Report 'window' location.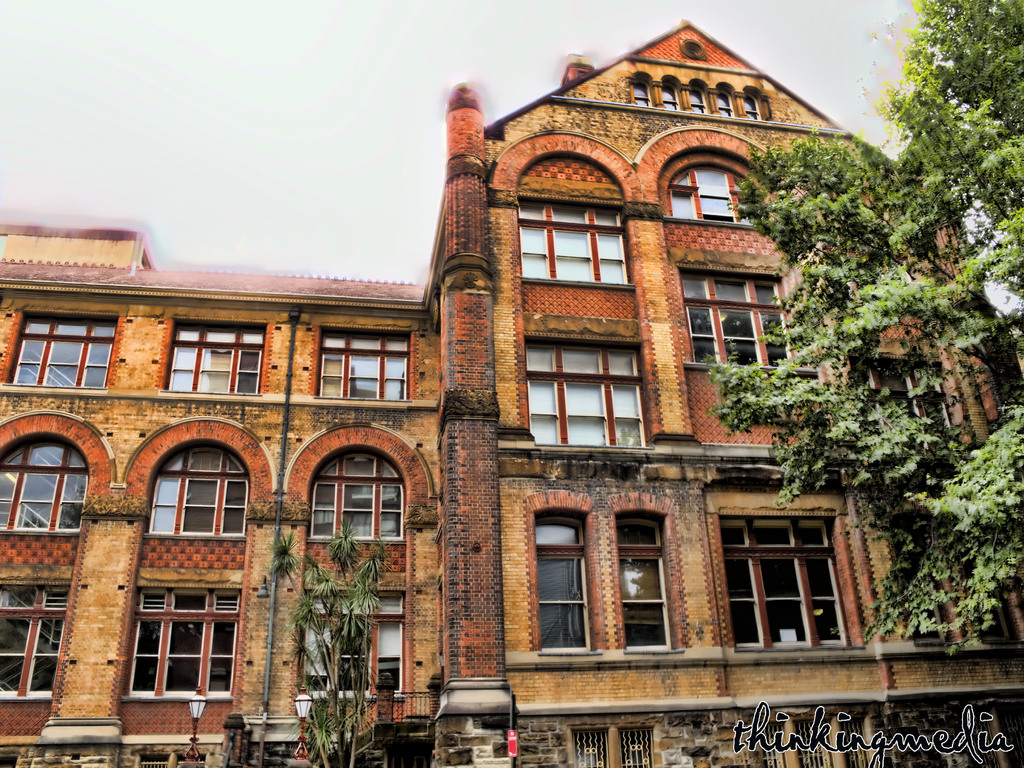
Report: (left=716, top=81, right=744, bottom=117).
